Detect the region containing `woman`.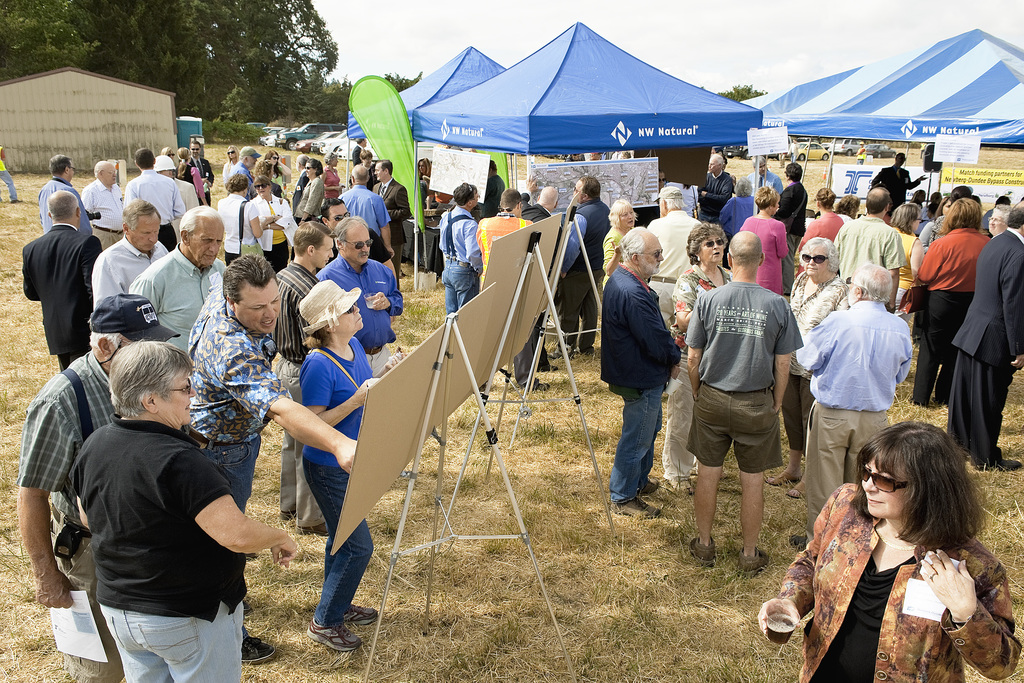
983/199/1021/239.
